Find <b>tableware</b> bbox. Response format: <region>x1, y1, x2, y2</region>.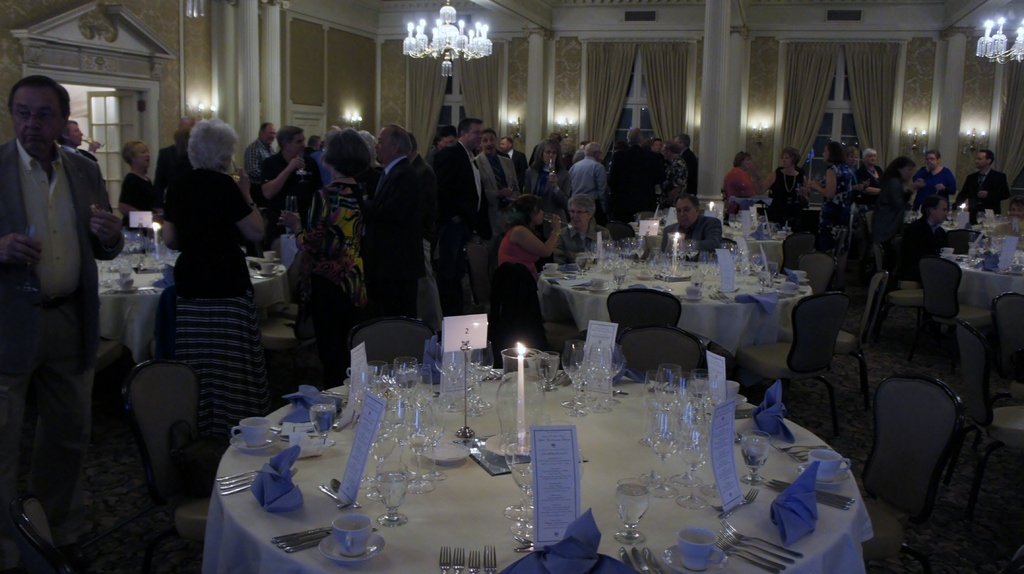
<region>365, 358, 394, 403</region>.
